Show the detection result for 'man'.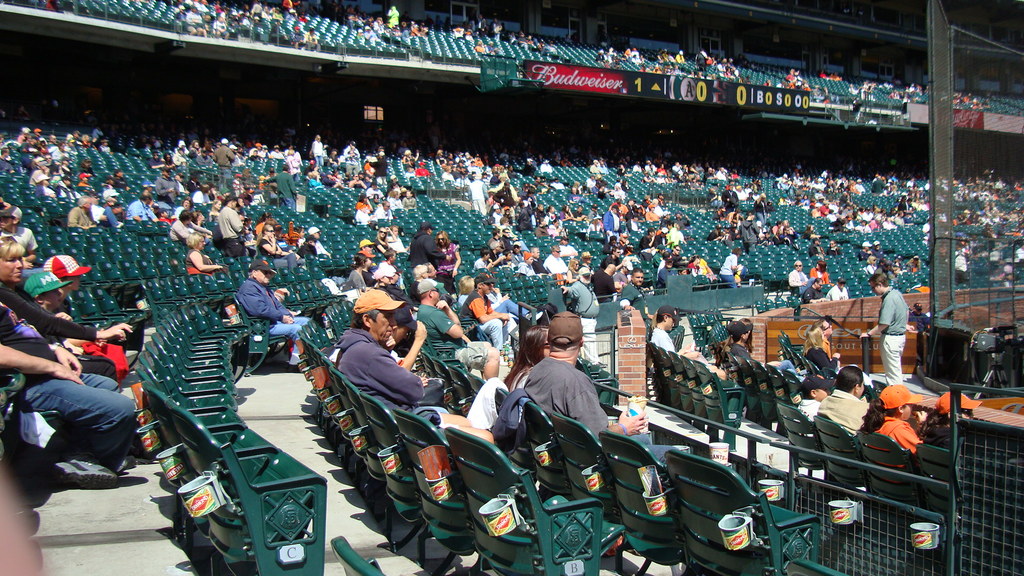
bbox=[103, 188, 129, 221].
